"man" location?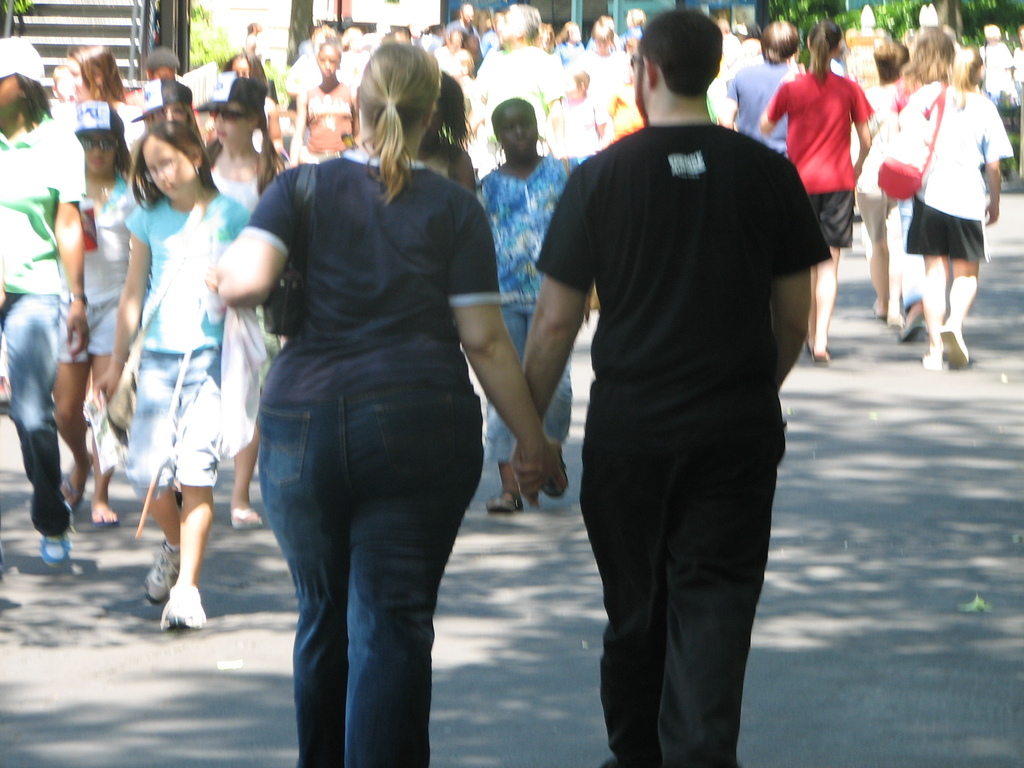
region(510, 22, 831, 762)
